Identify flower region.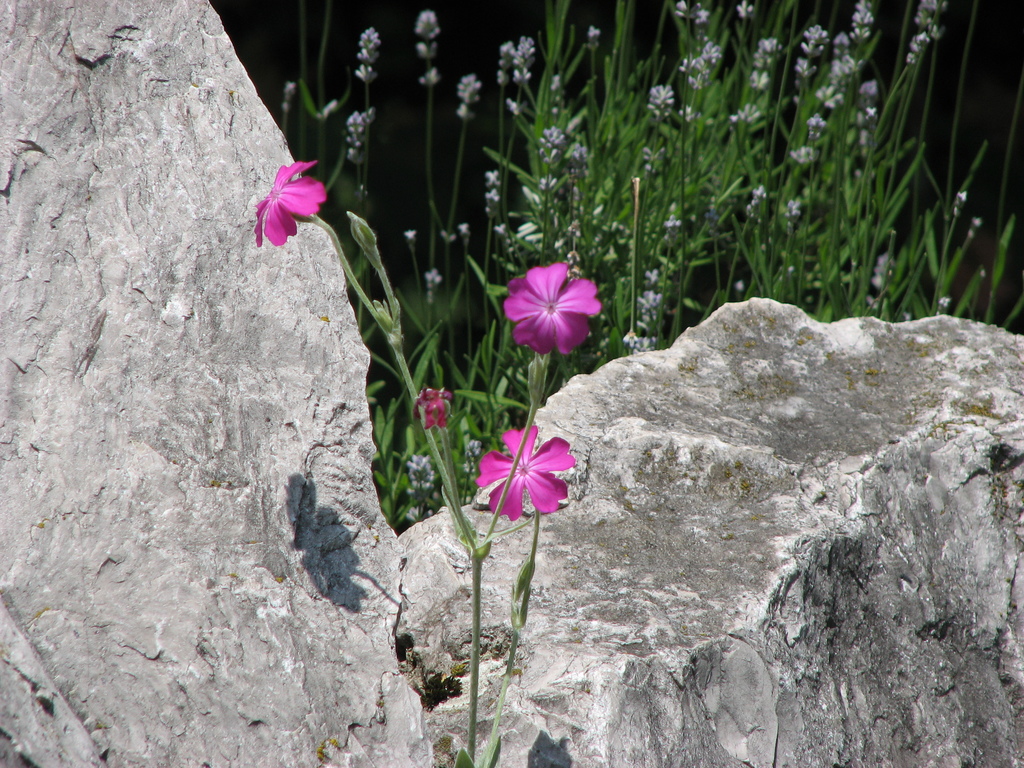
Region: [351, 209, 376, 252].
